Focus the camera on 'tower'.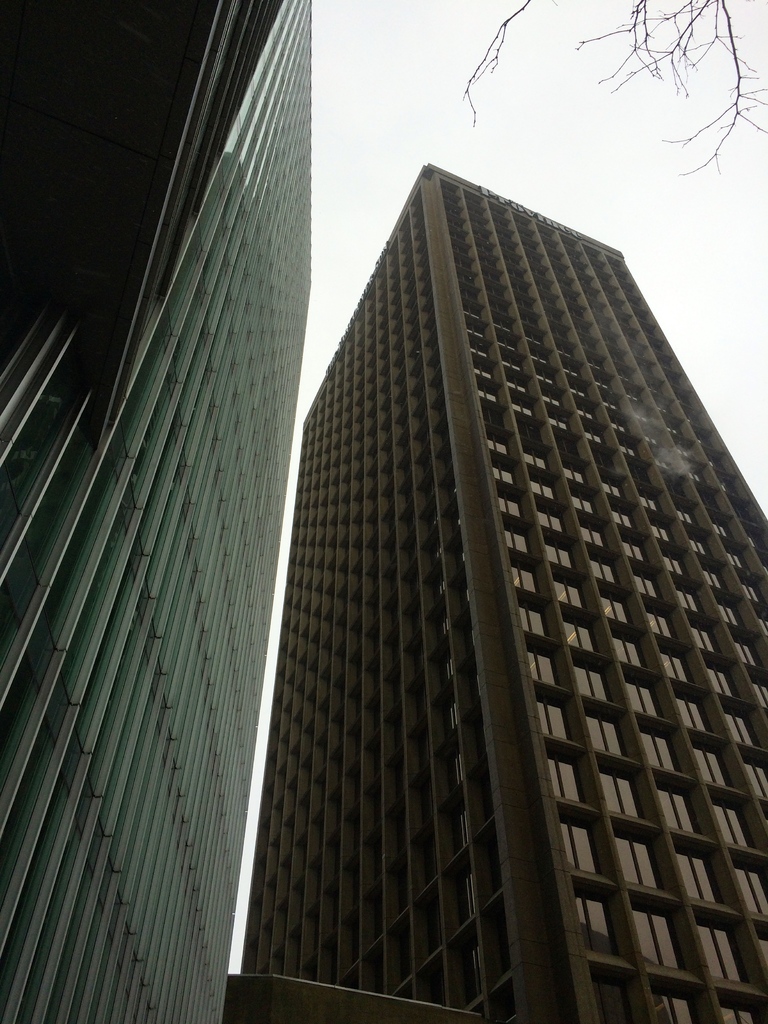
Focus region: box=[182, 104, 767, 967].
